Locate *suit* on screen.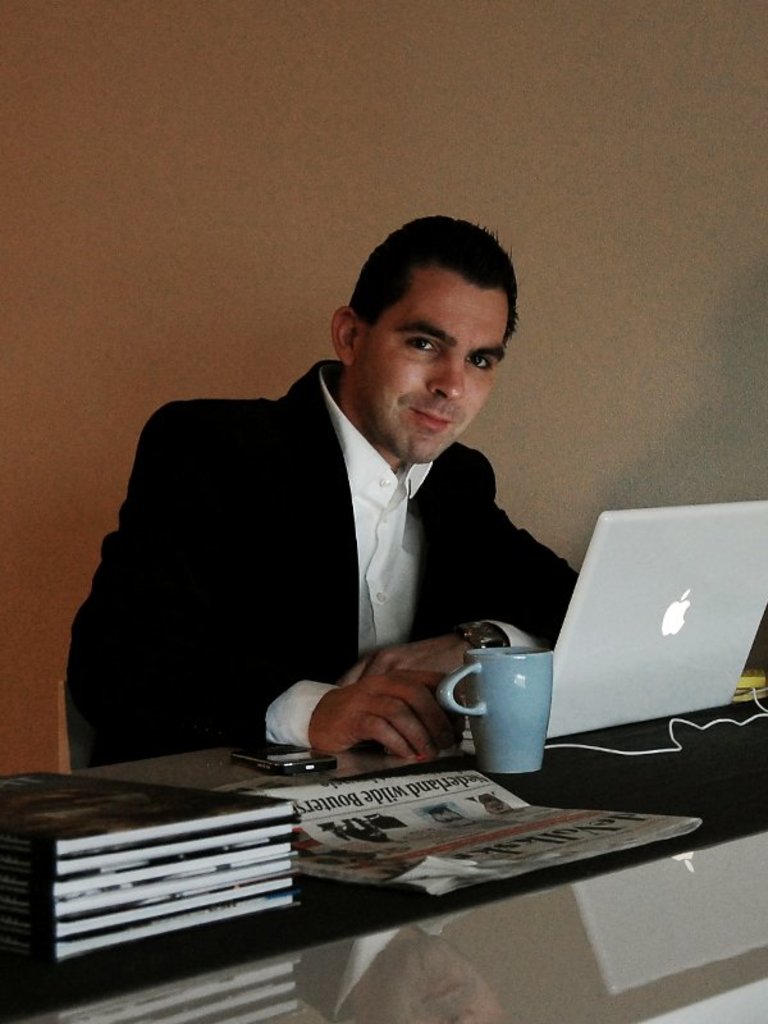
On screen at <box>84,279,632,758</box>.
